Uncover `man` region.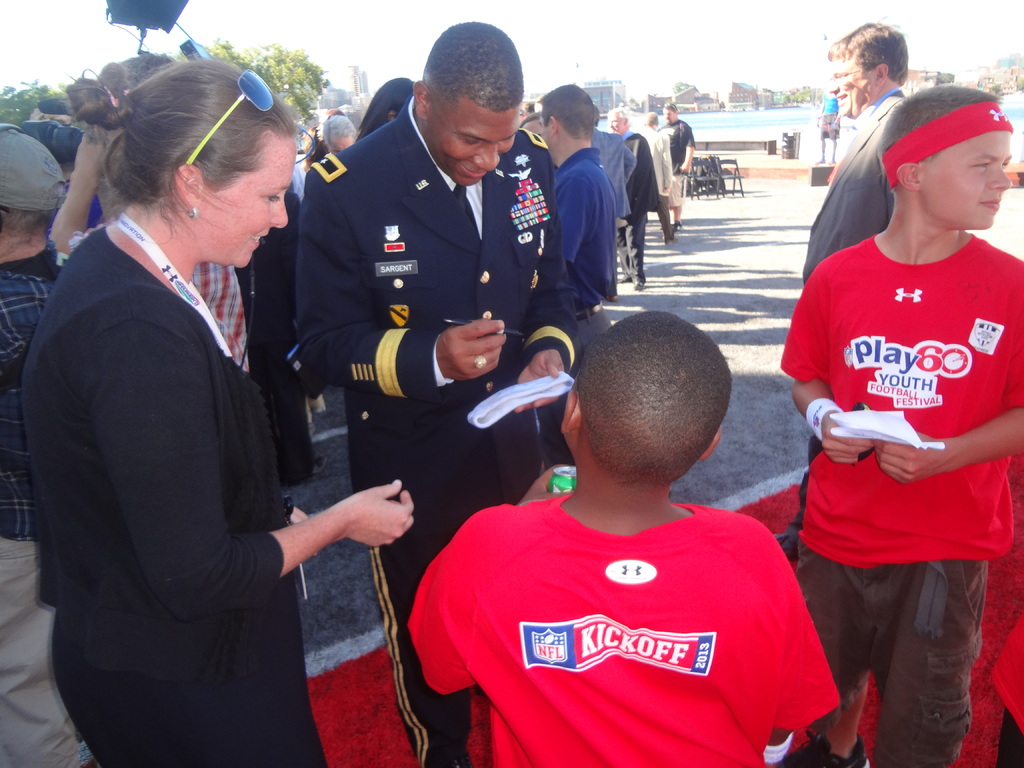
Uncovered: (536, 84, 616, 355).
